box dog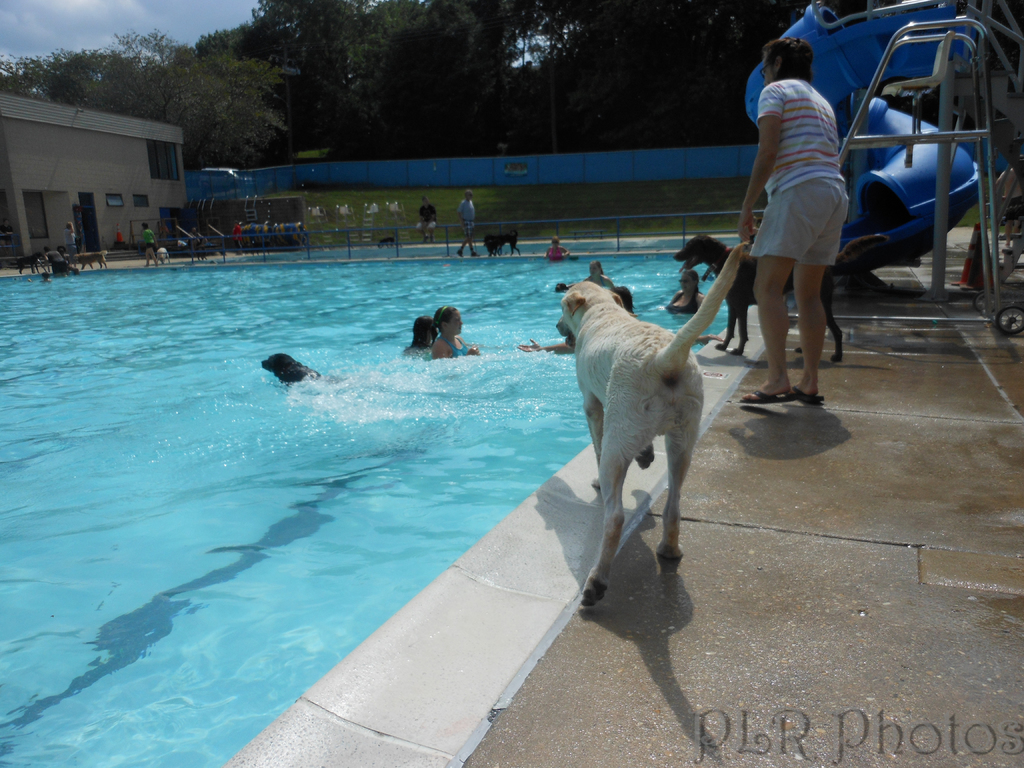
pyautogui.locateOnScreen(485, 228, 520, 257)
